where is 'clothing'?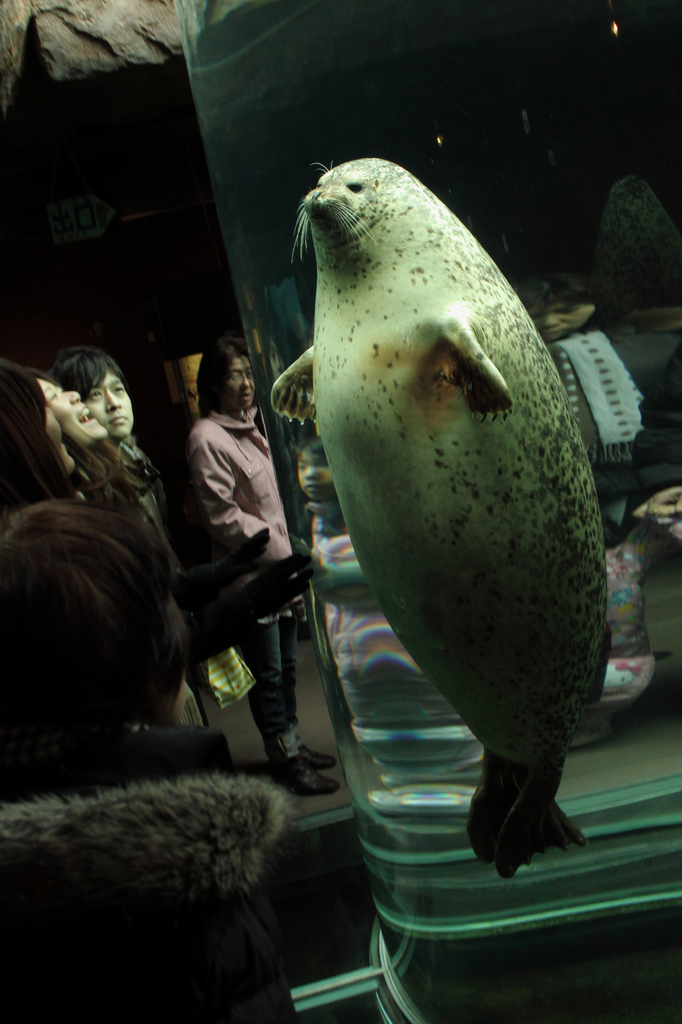
box=[91, 435, 226, 737].
